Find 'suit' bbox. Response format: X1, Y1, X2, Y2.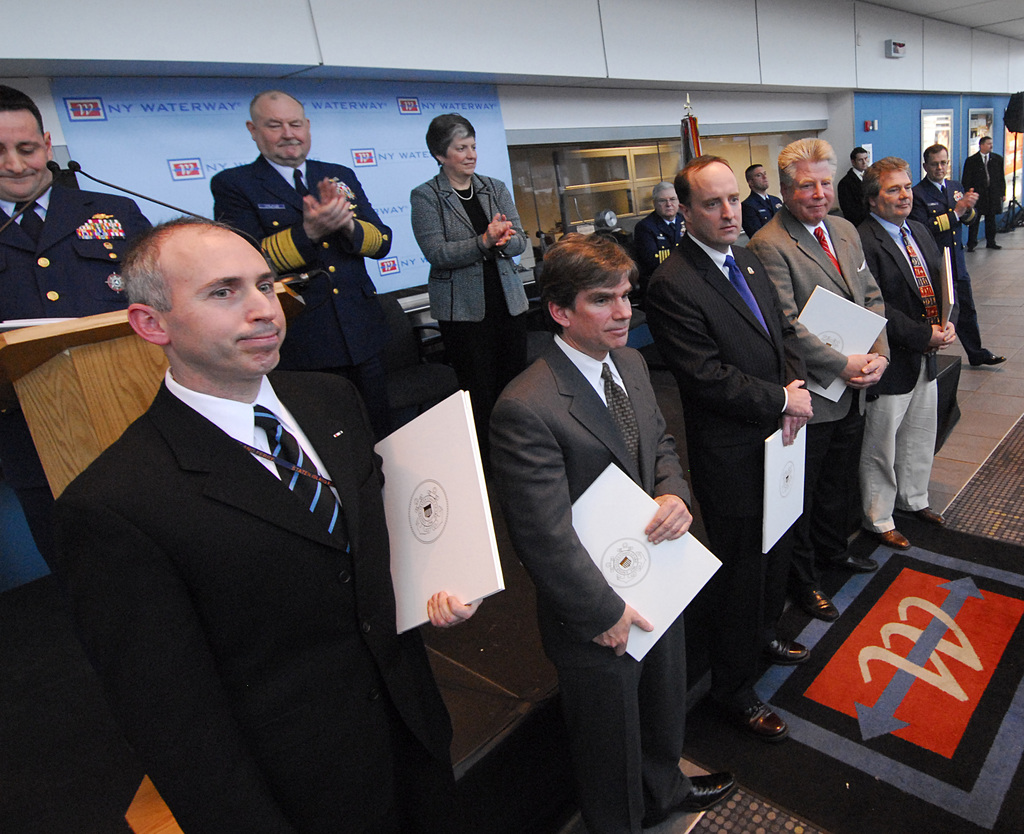
487, 333, 692, 833.
